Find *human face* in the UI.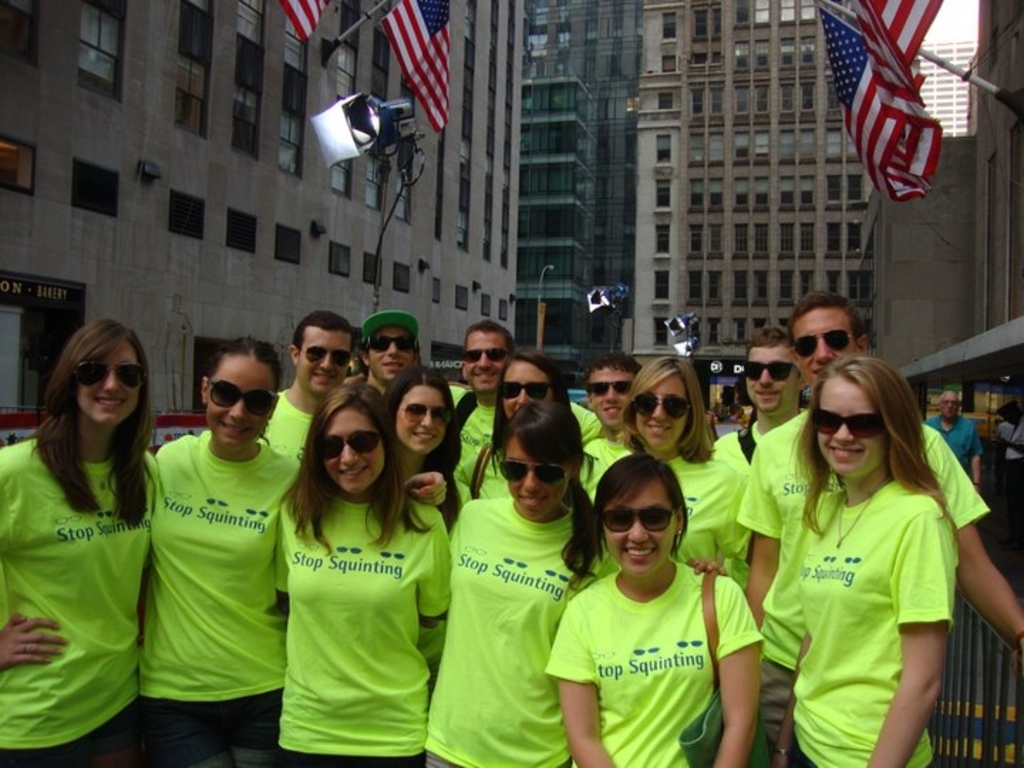
UI element at rect(747, 343, 795, 410).
